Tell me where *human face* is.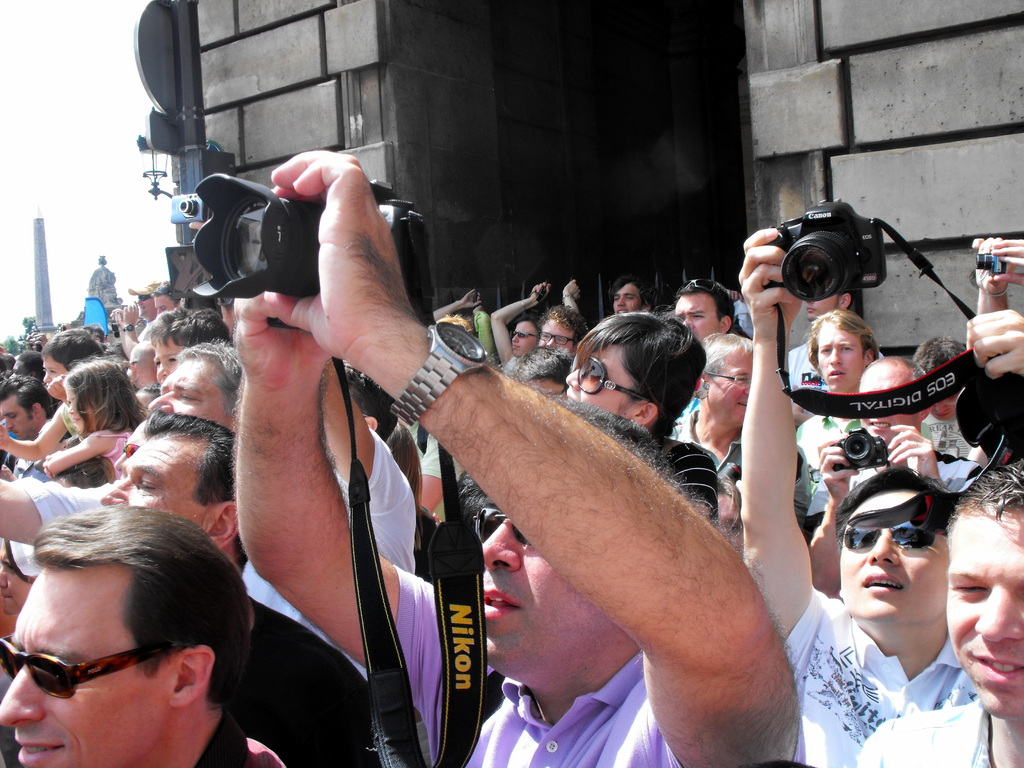
*human face* is at {"left": 0, "top": 565, "right": 170, "bottom": 767}.
